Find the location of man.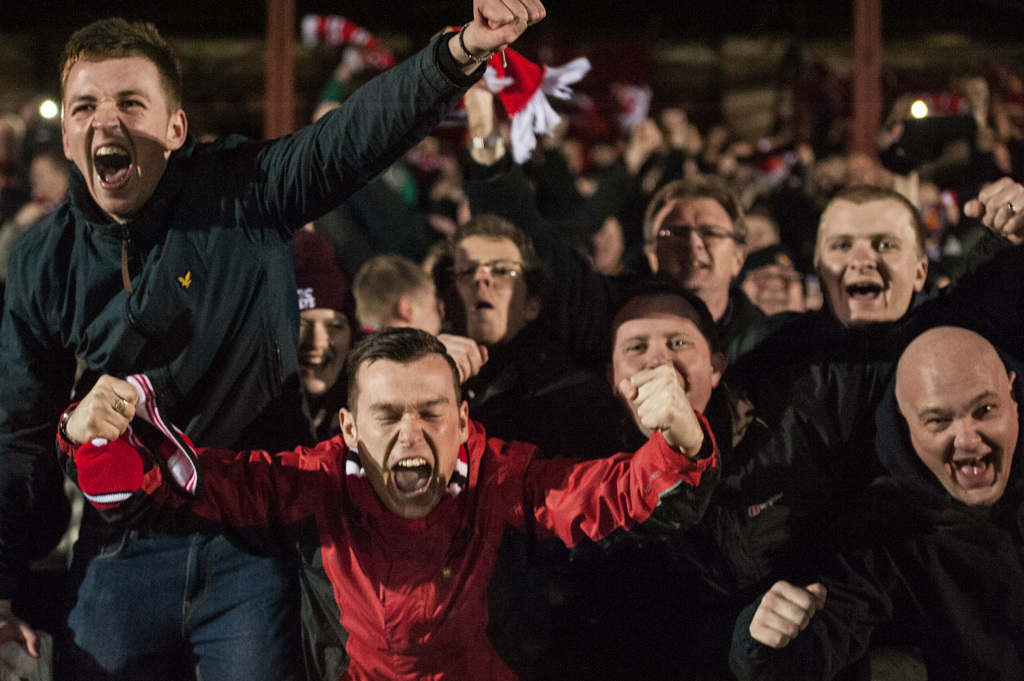
Location: box=[755, 179, 1018, 479].
